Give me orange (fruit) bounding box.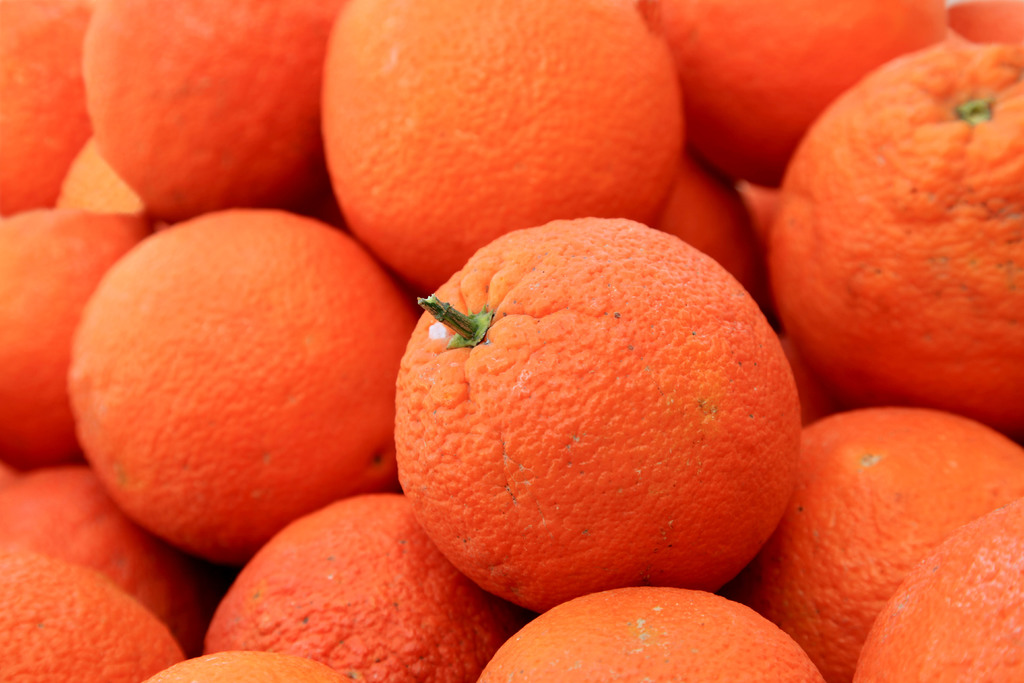
box=[656, 0, 948, 177].
